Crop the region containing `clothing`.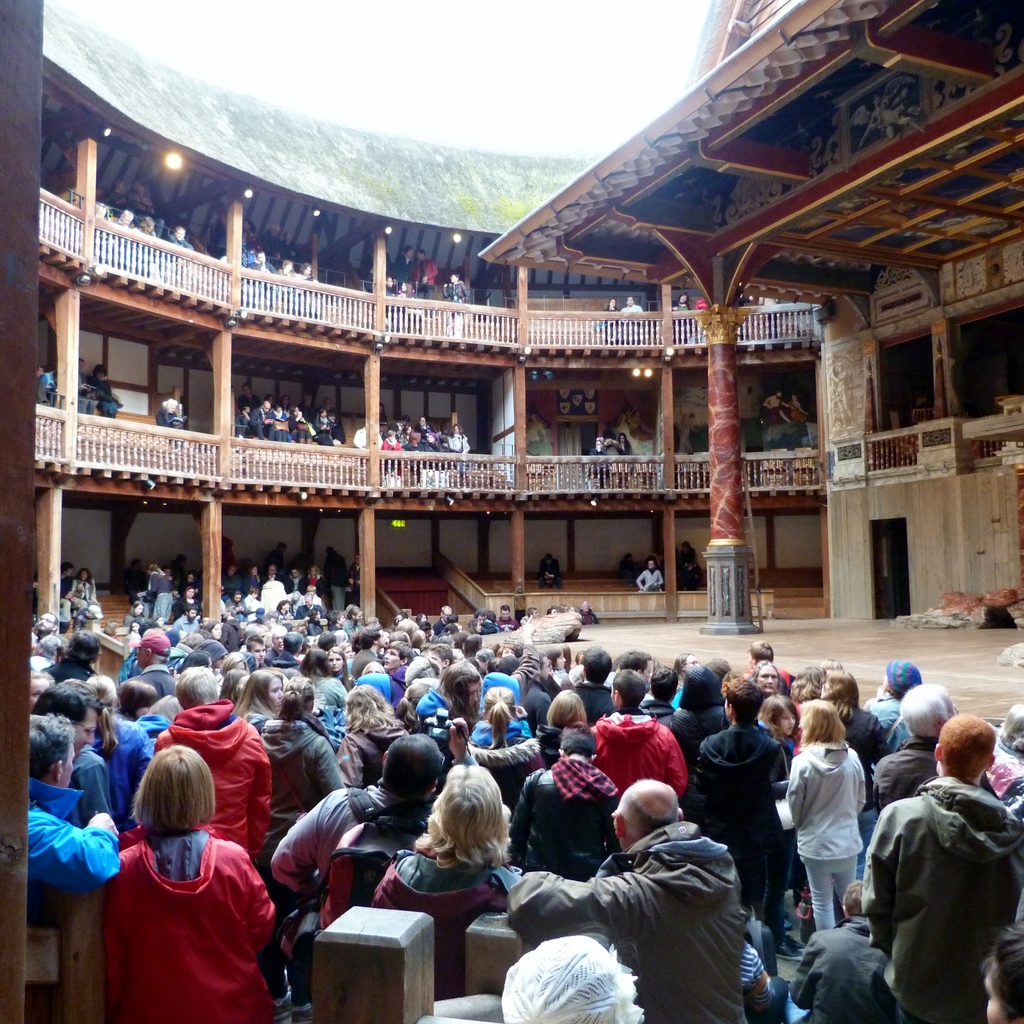
Crop region: (524,419,548,447).
